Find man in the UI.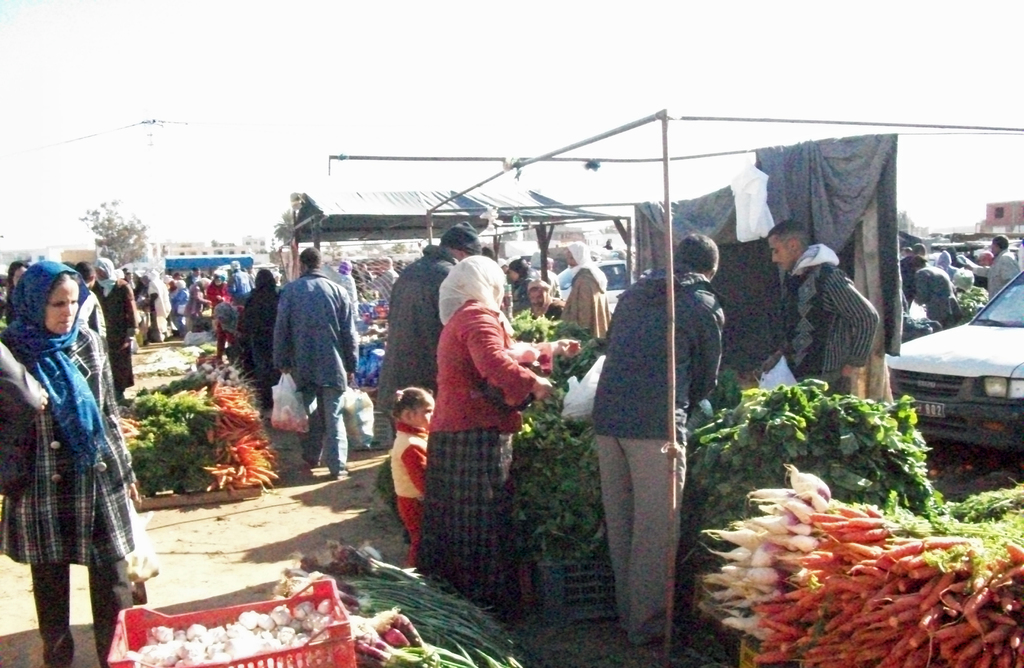
UI element at <region>750, 222, 876, 397</region>.
